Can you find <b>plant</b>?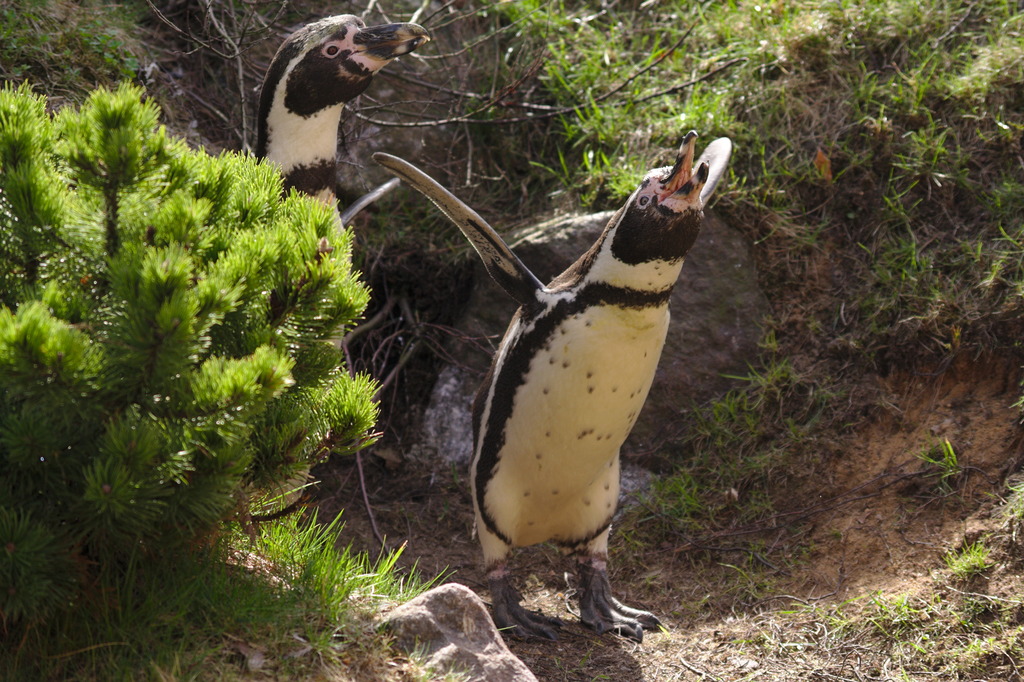
Yes, bounding box: (x1=443, y1=0, x2=803, y2=204).
